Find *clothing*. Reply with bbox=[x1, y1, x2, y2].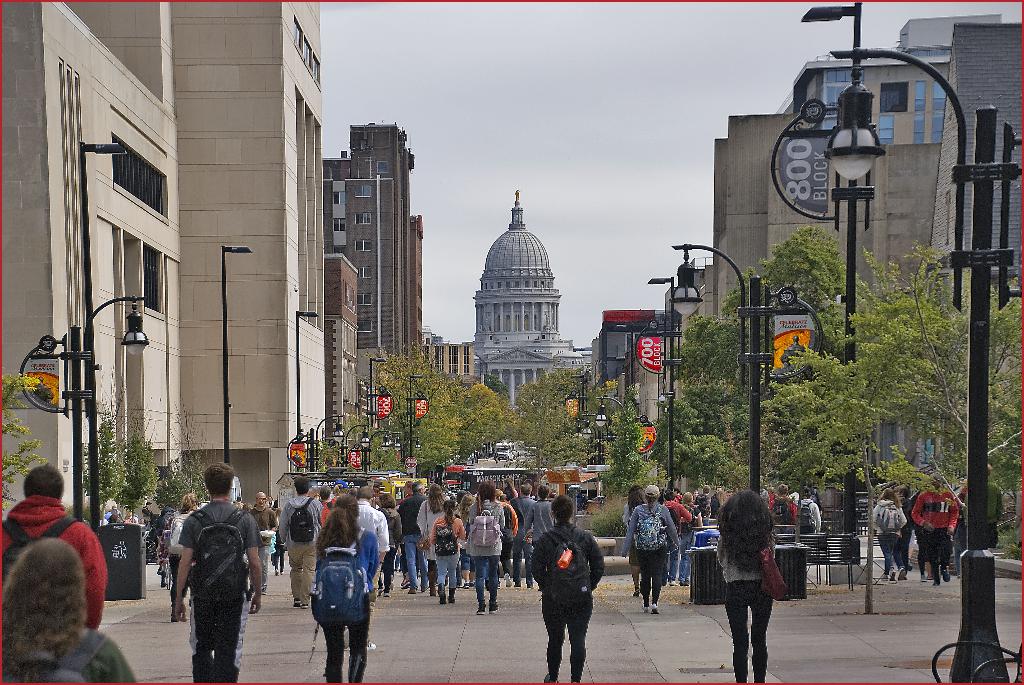
bbox=[871, 497, 905, 574].
